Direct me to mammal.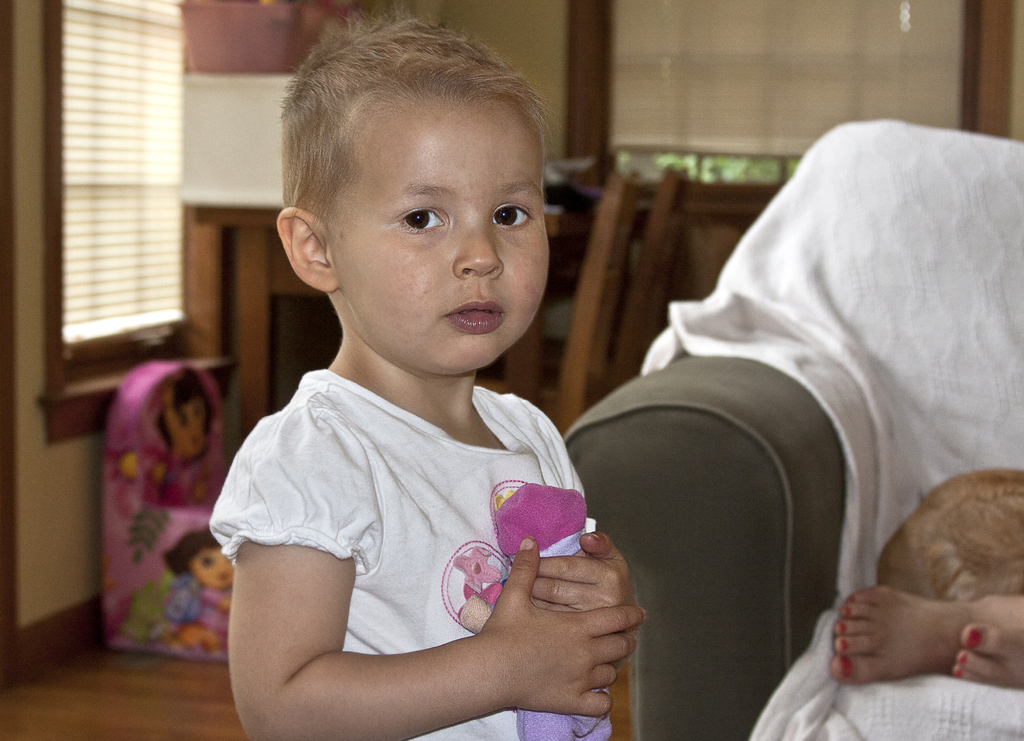
Direction: left=173, top=76, right=748, bottom=734.
